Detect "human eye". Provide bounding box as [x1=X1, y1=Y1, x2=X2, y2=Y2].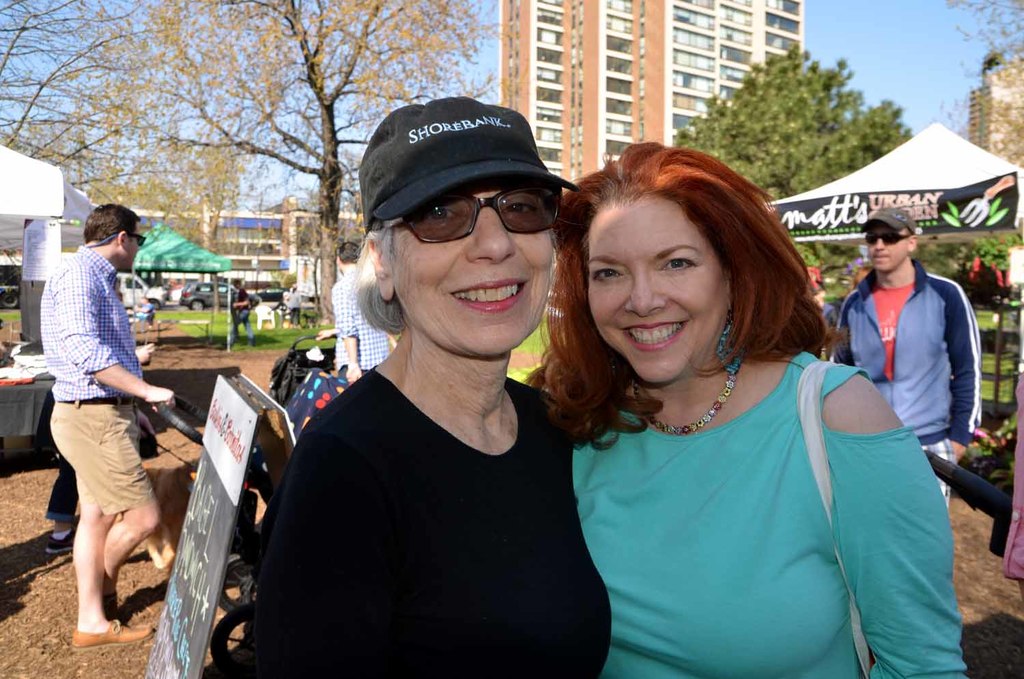
[x1=654, y1=253, x2=701, y2=275].
